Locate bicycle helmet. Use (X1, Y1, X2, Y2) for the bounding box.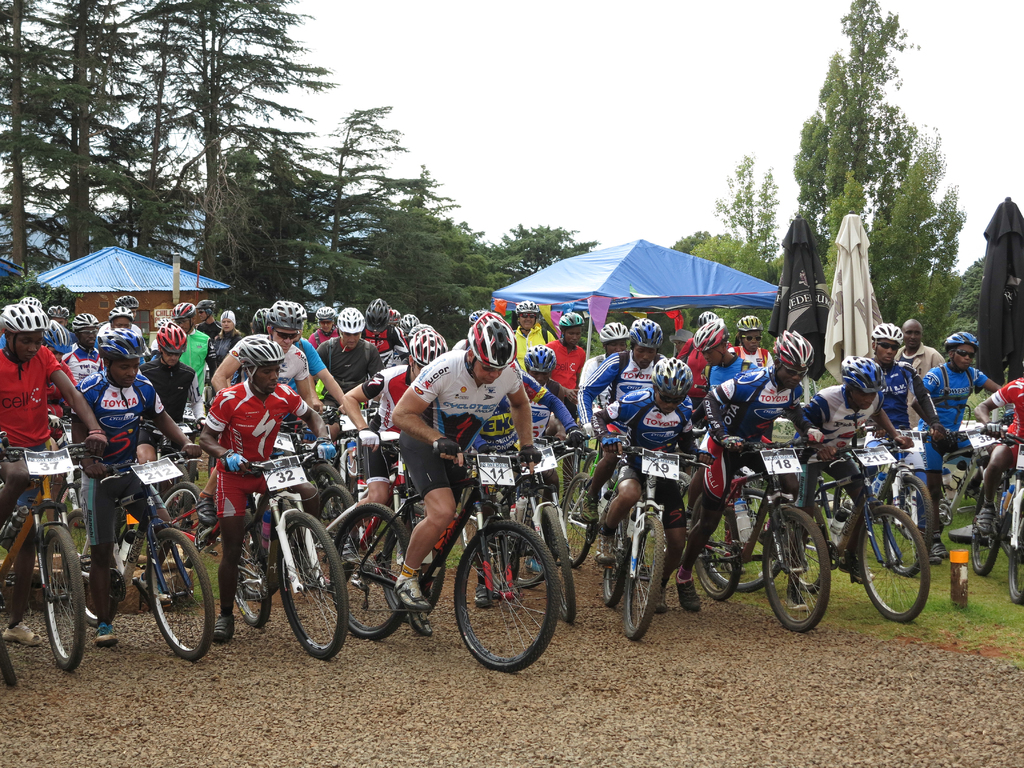
(842, 355, 881, 388).
